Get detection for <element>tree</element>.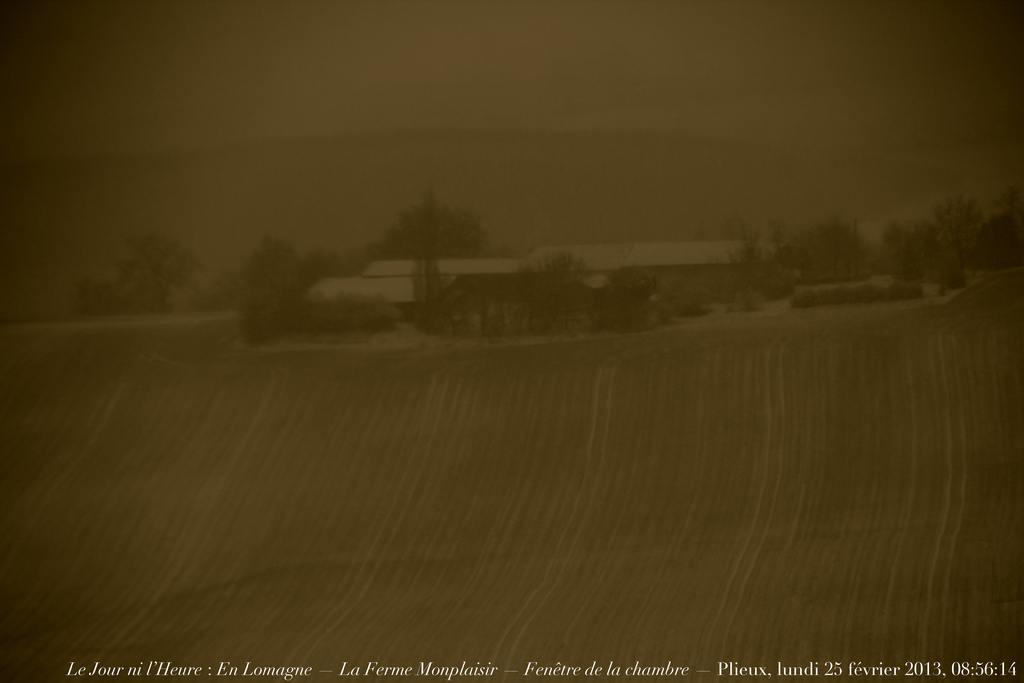
Detection: region(116, 234, 202, 309).
